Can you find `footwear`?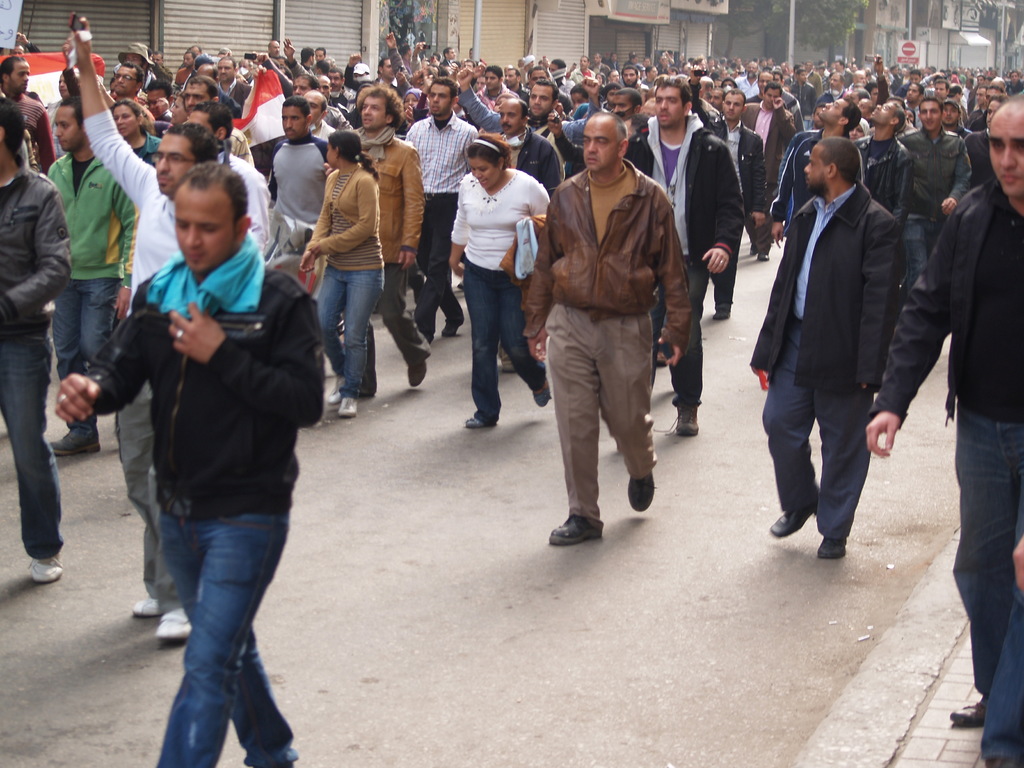
Yes, bounding box: l=338, t=396, r=359, b=419.
